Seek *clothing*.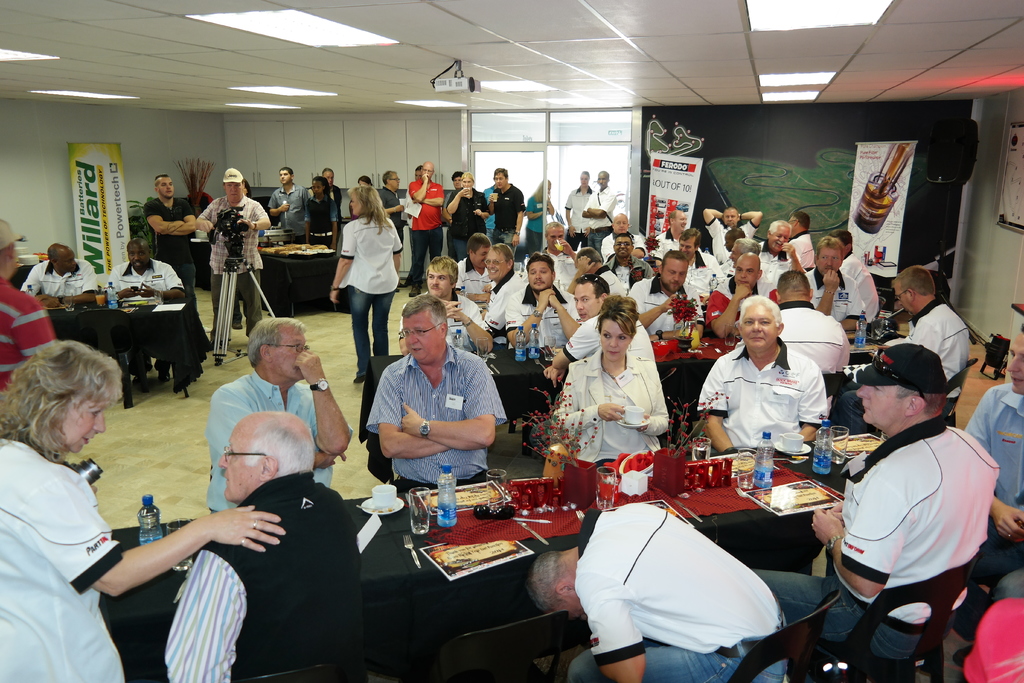
600,229,651,255.
